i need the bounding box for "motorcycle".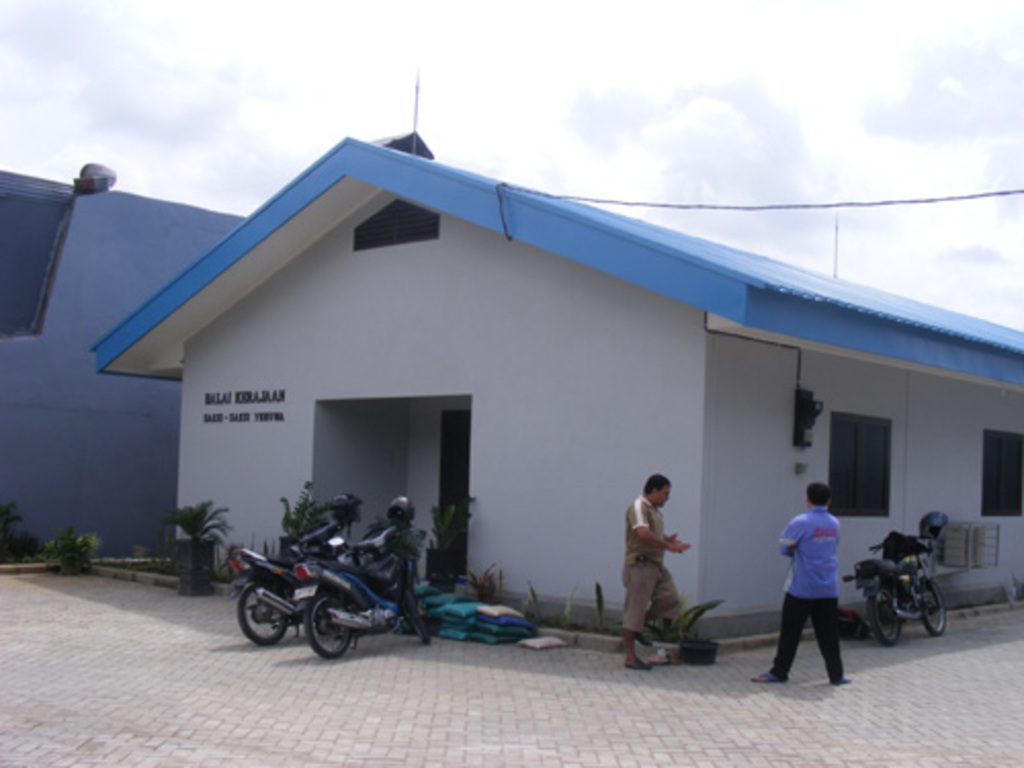
Here it is: detection(840, 530, 944, 645).
